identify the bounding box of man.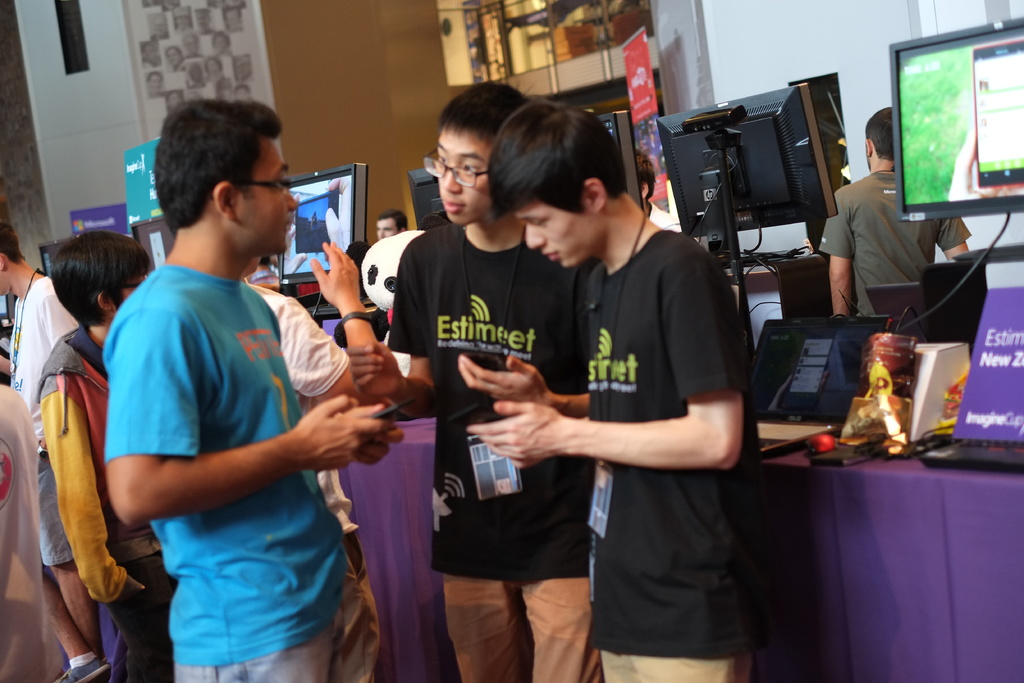
36,227,189,681.
